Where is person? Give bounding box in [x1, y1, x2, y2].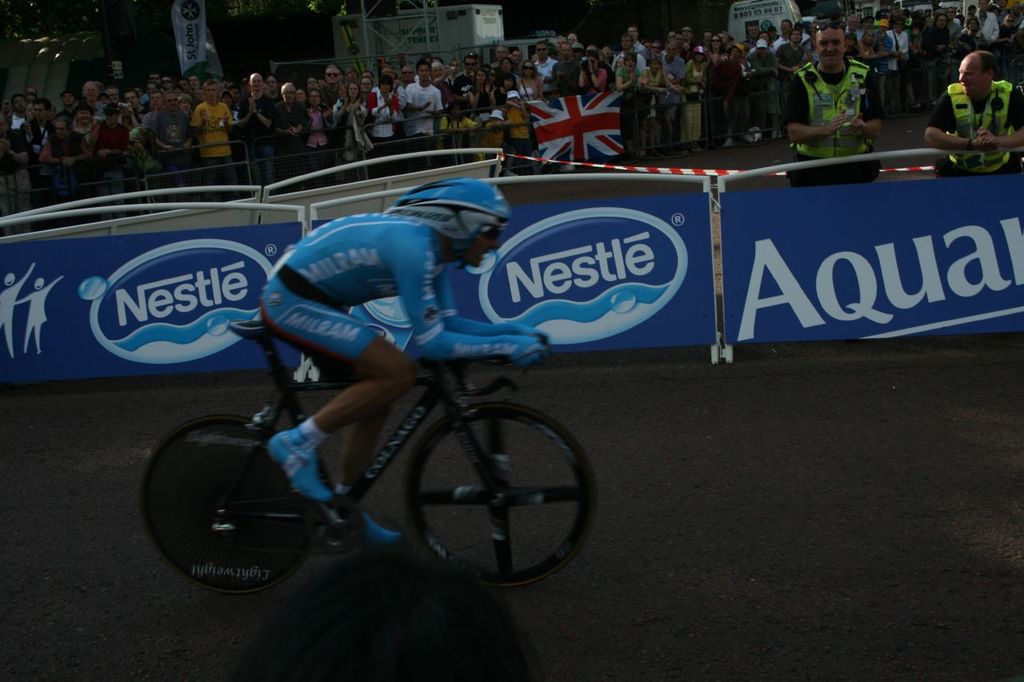
[806, 26, 886, 163].
